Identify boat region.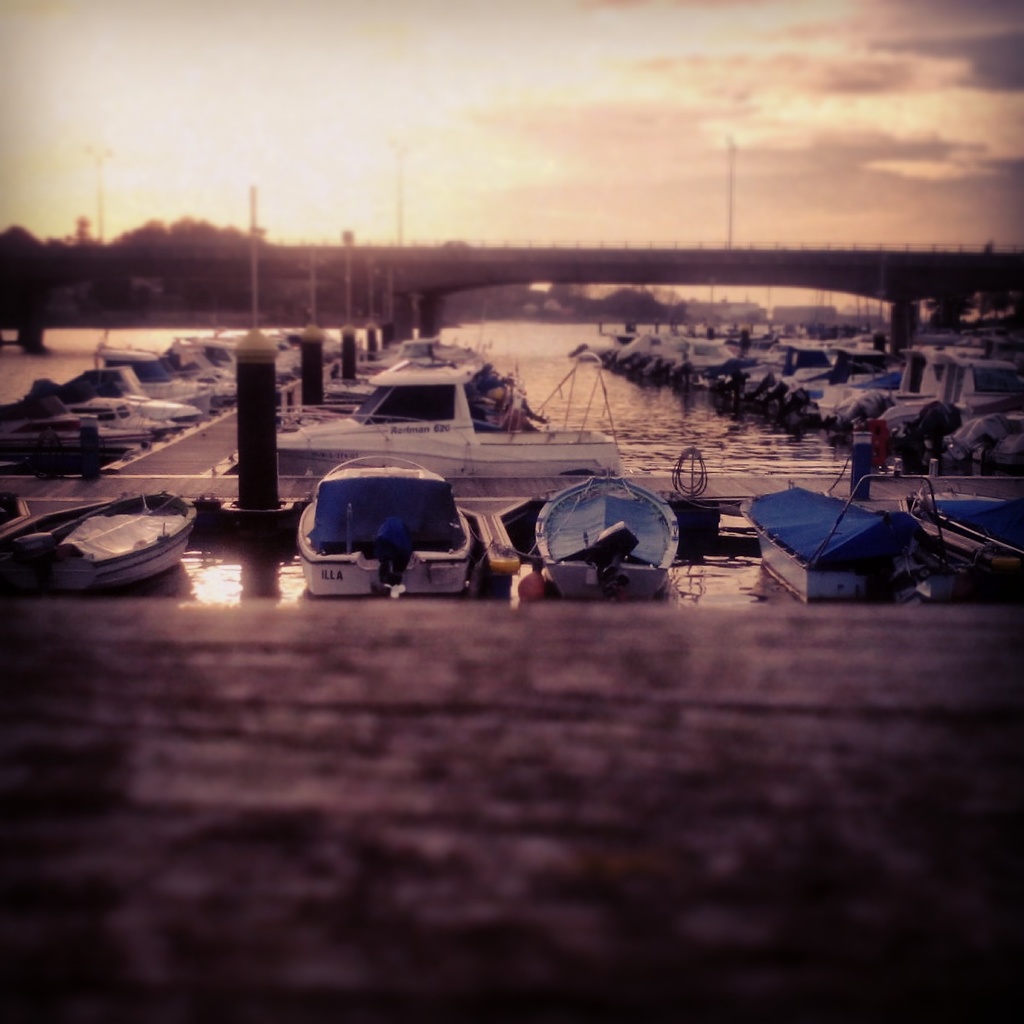
Region: locate(905, 477, 1023, 579).
